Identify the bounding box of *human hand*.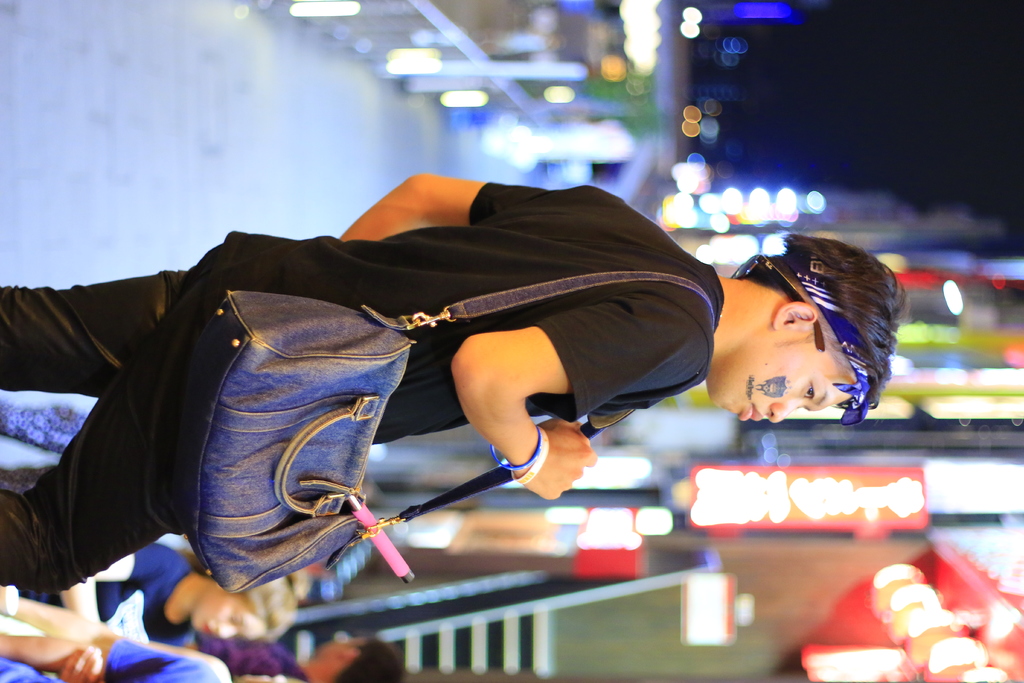
{"x1": 505, "y1": 410, "x2": 596, "y2": 500}.
